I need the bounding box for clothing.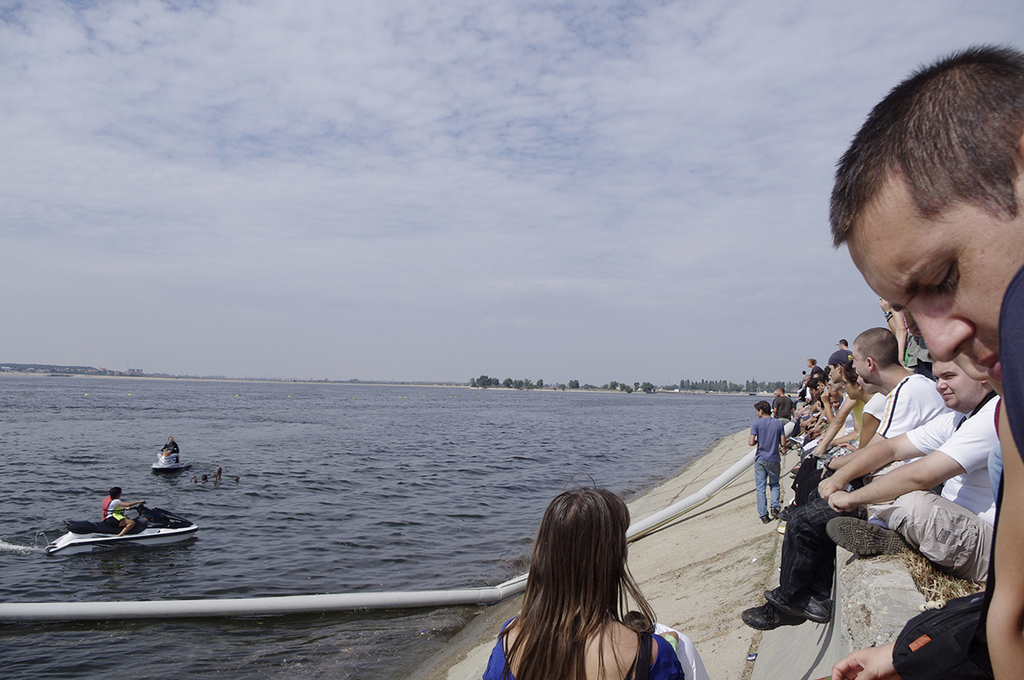
Here it is: (x1=877, y1=368, x2=948, y2=439).
